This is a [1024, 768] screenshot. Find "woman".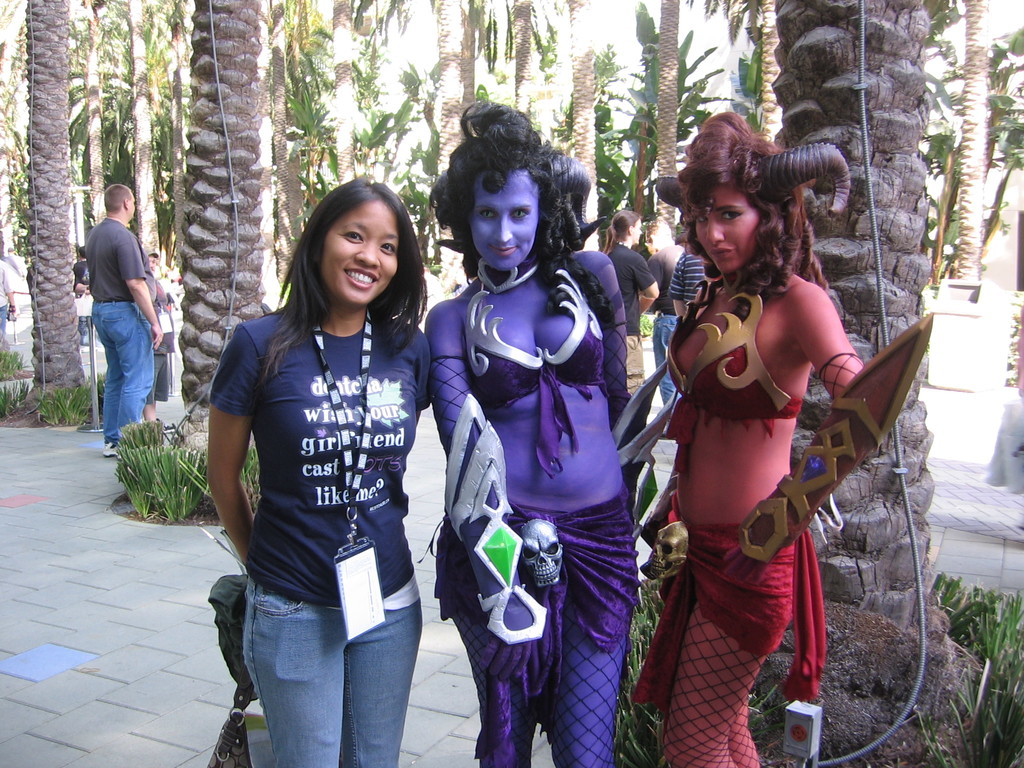
Bounding box: bbox=(204, 175, 435, 767).
